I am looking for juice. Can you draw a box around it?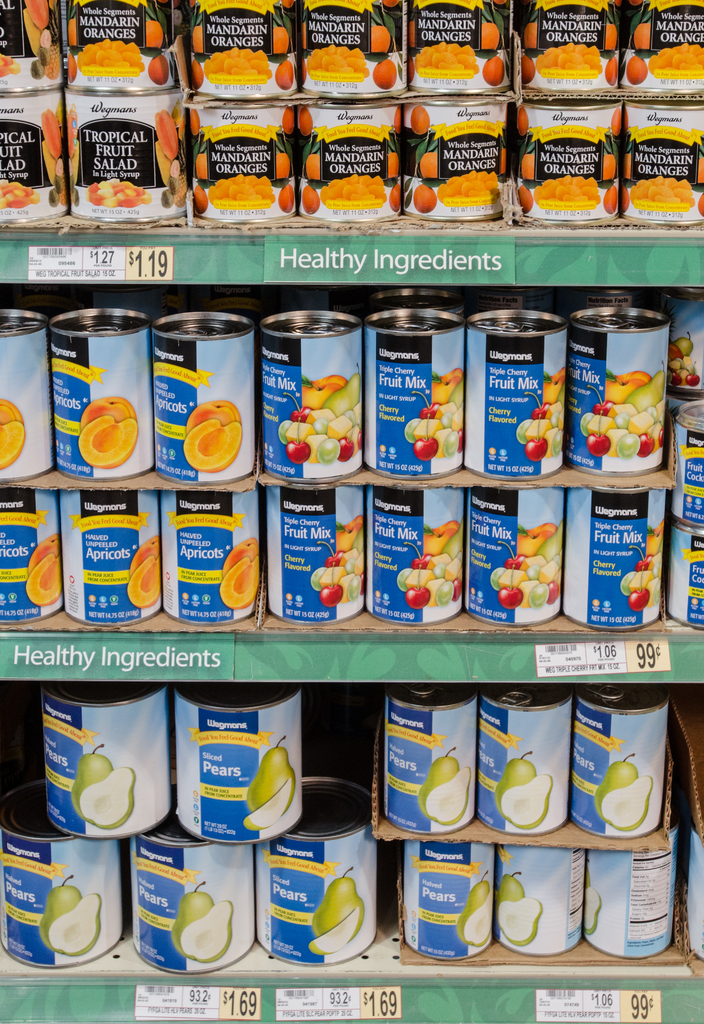
Sure, the bounding box is {"x1": 300, "y1": 99, "x2": 404, "y2": 223}.
